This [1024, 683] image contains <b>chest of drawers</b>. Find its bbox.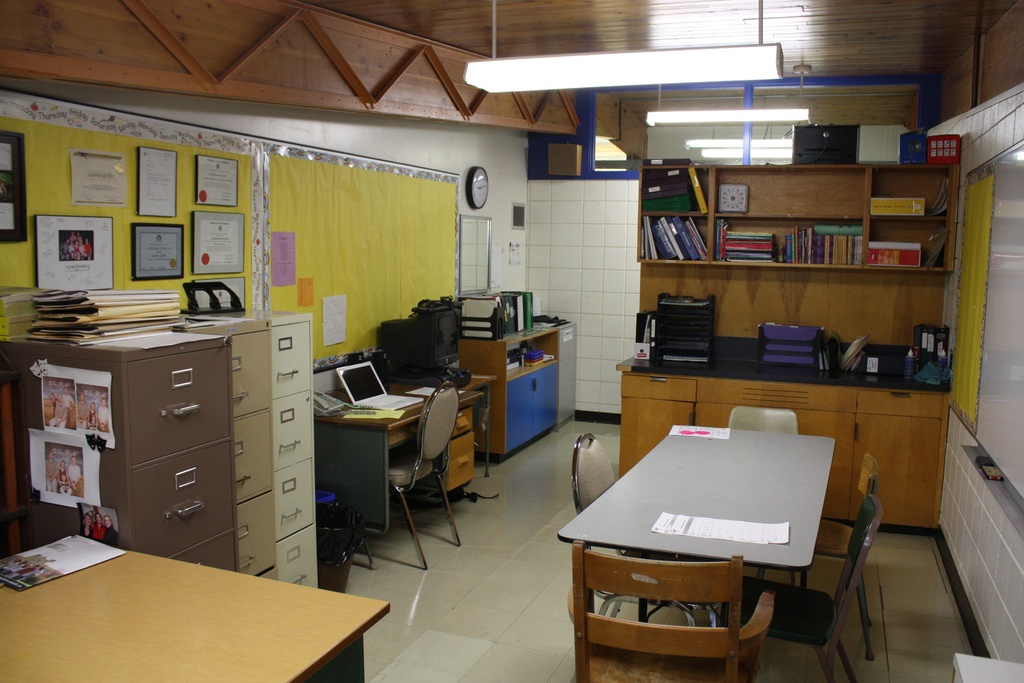
x1=614, y1=356, x2=952, y2=536.
